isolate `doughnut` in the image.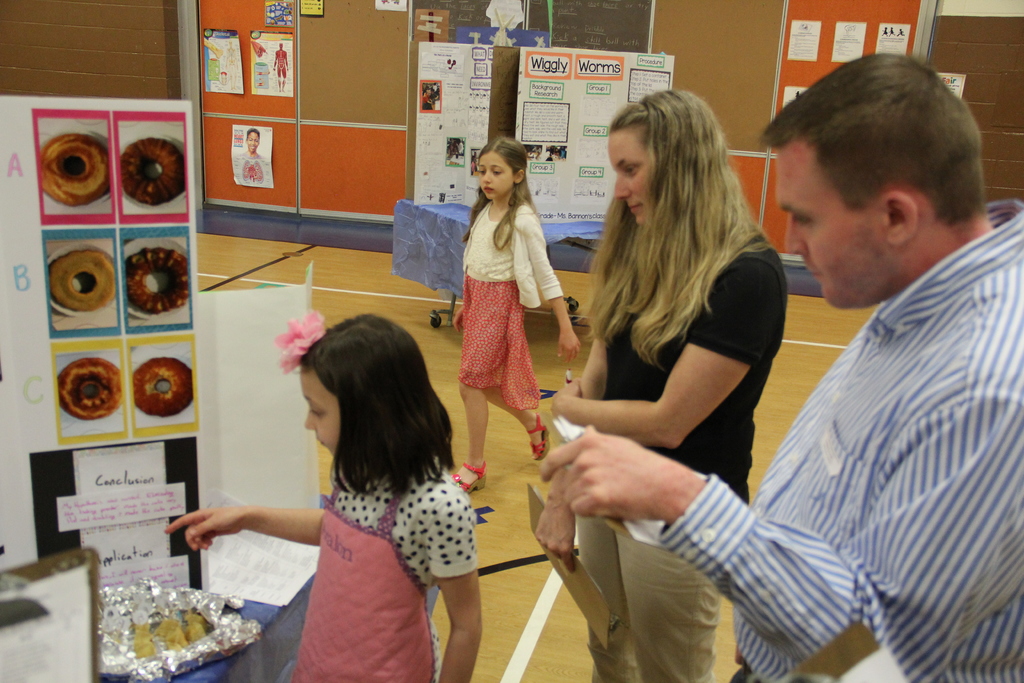
Isolated region: box=[133, 355, 192, 416].
